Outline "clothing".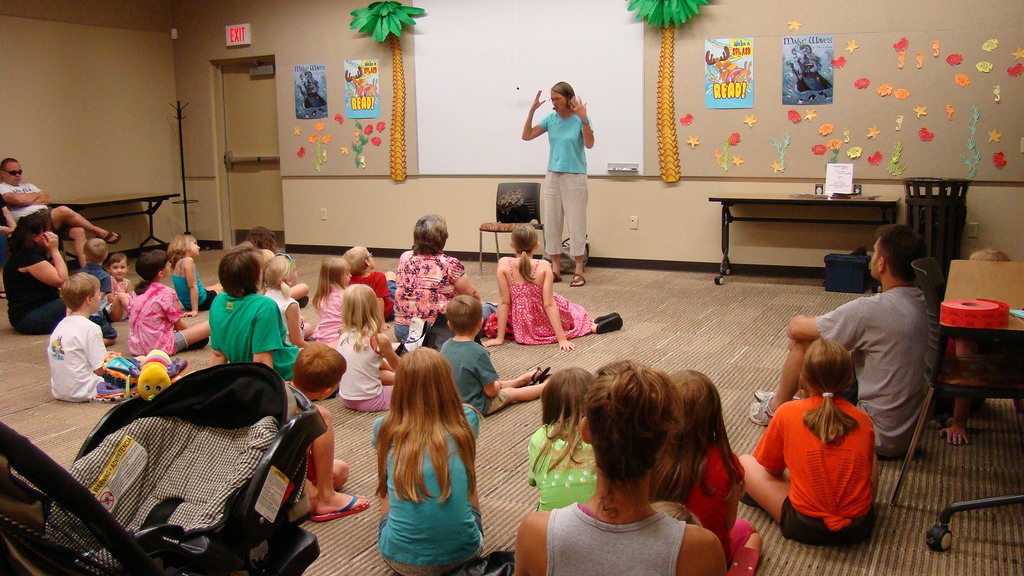
Outline: (79,258,107,314).
